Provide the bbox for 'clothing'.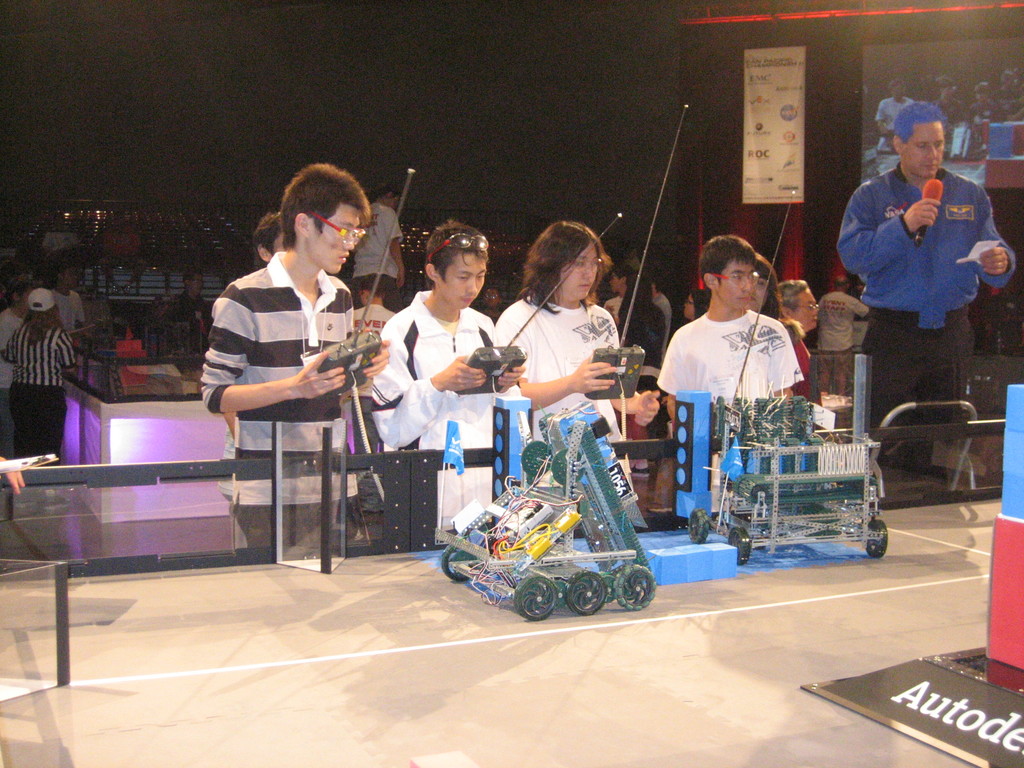
Rect(490, 289, 629, 458).
